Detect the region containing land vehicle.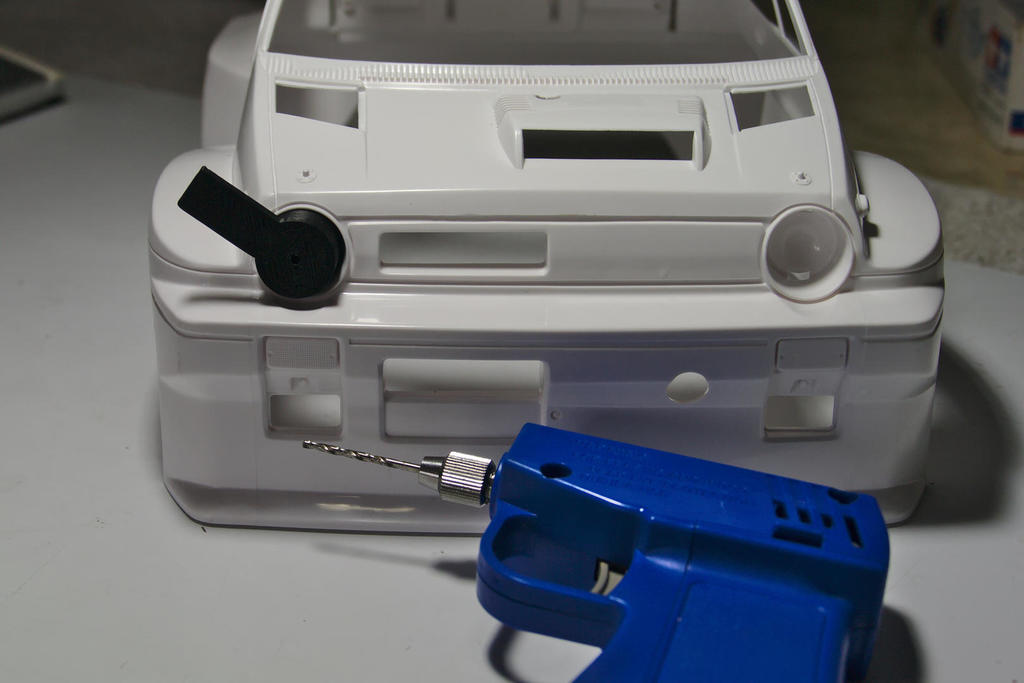
Rect(150, 0, 946, 534).
